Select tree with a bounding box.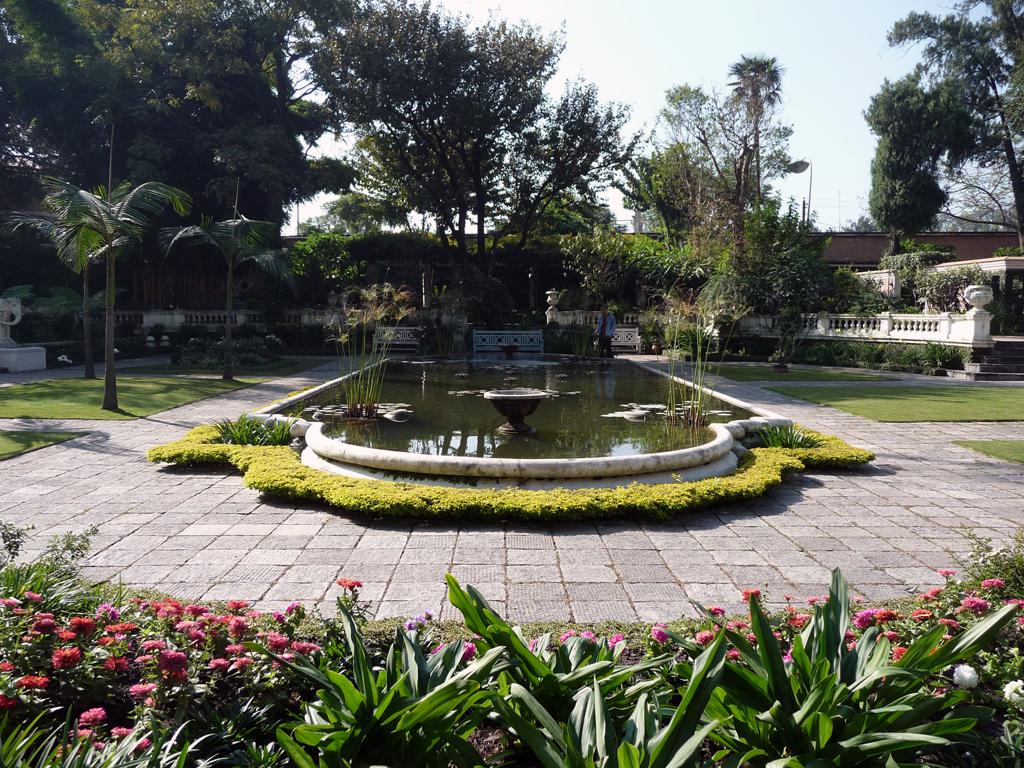
[left=259, top=0, right=578, bottom=298].
